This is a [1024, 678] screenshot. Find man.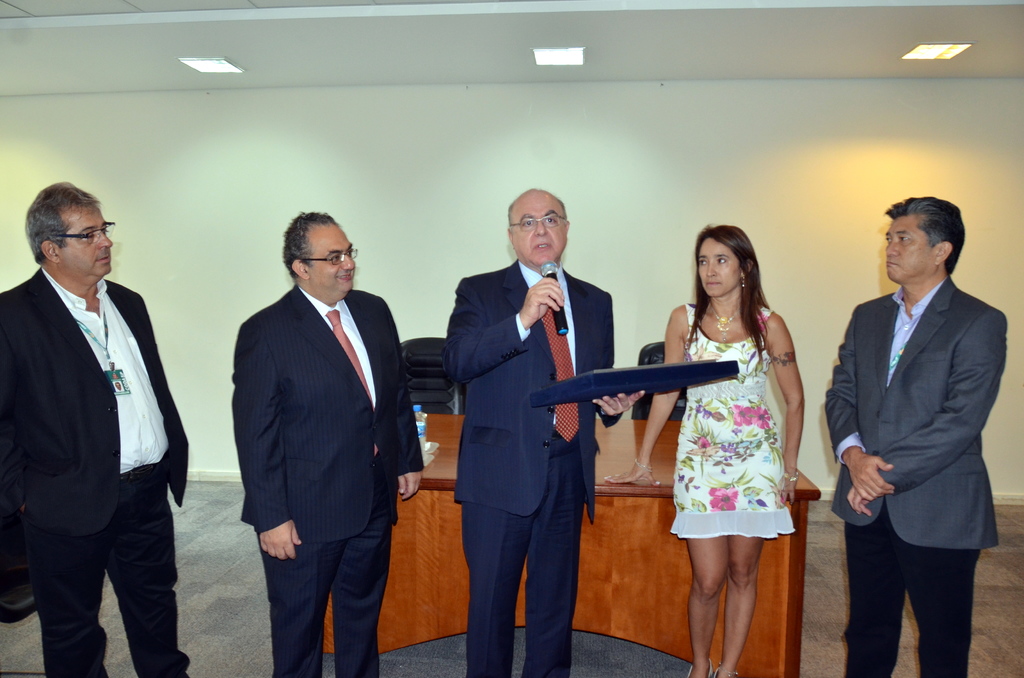
Bounding box: Rect(225, 204, 430, 677).
